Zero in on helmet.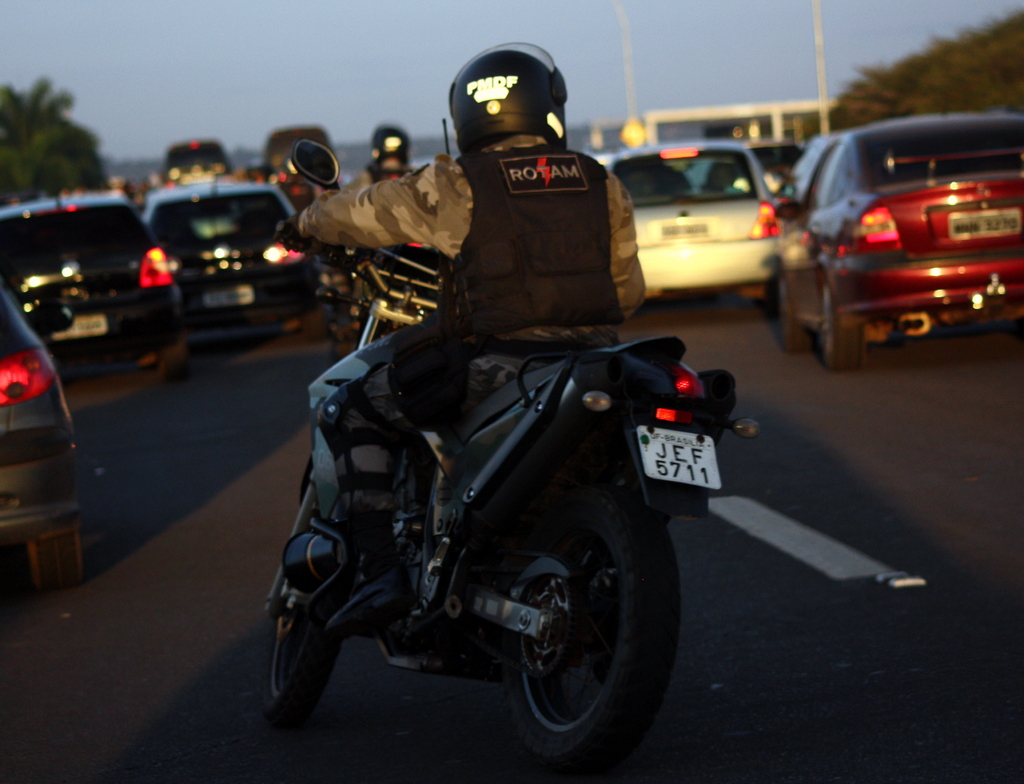
Zeroed in: <bbox>375, 126, 413, 172</bbox>.
